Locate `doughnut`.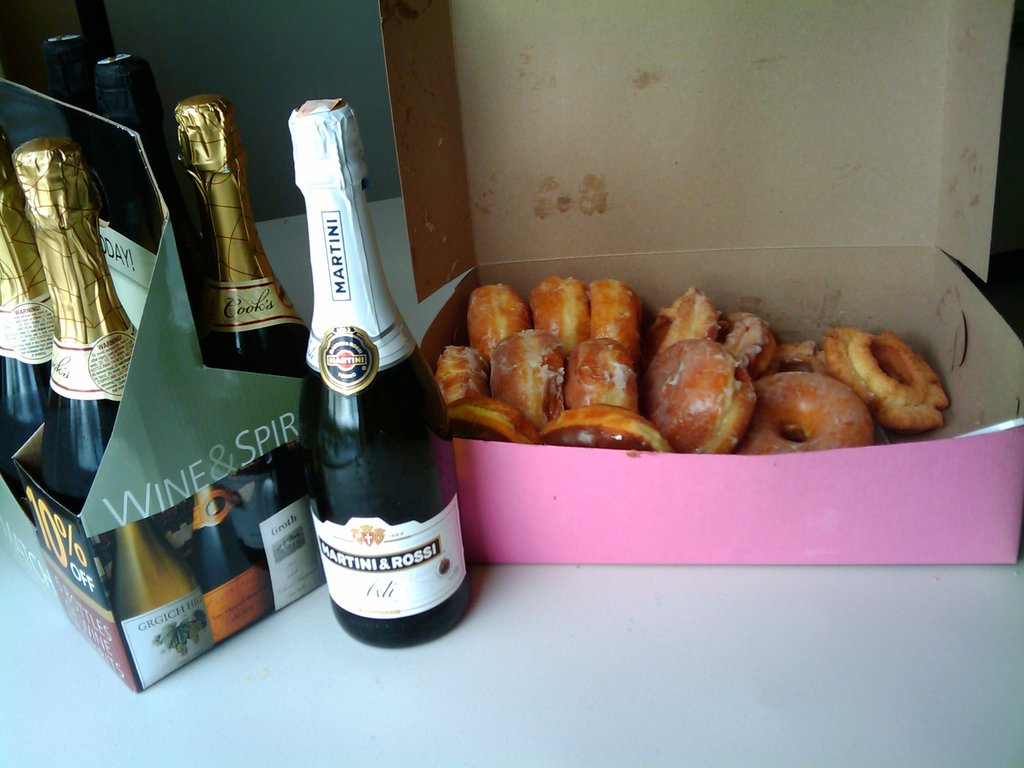
Bounding box: bbox(433, 278, 947, 450).
